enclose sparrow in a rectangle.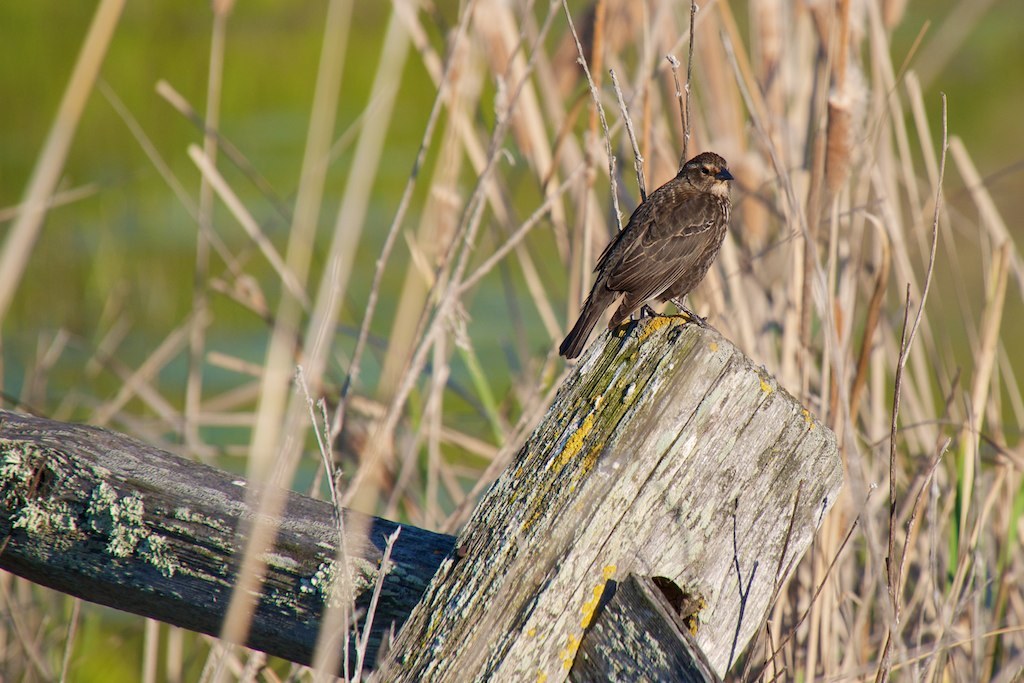
553, 148, 748, 376.
